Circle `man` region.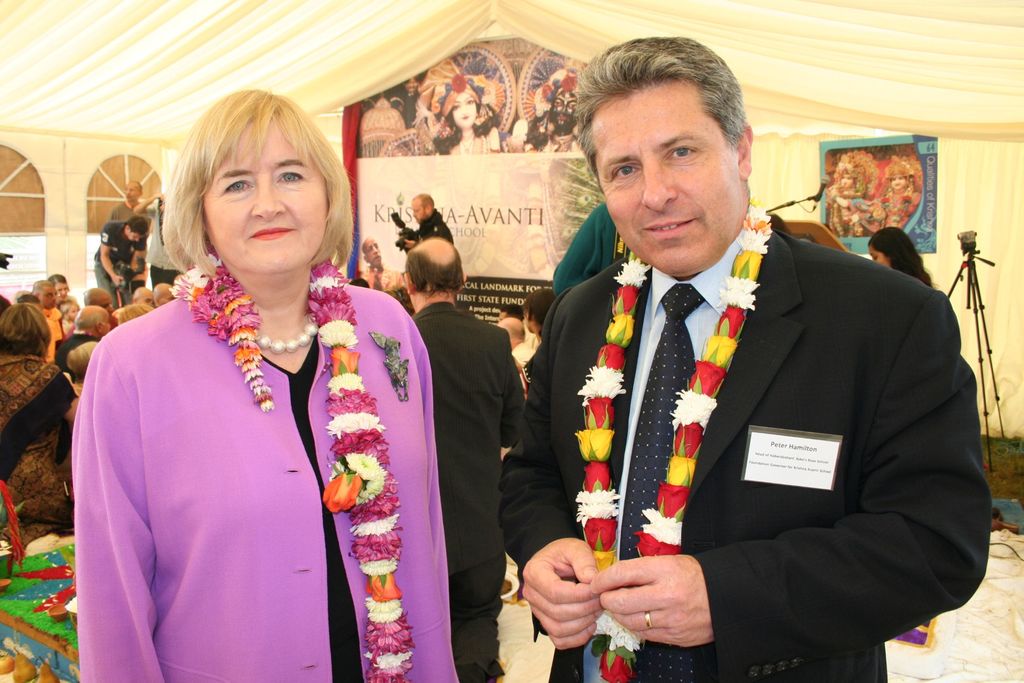
Region: (left=543, top=90, right=997, bottom=678).
